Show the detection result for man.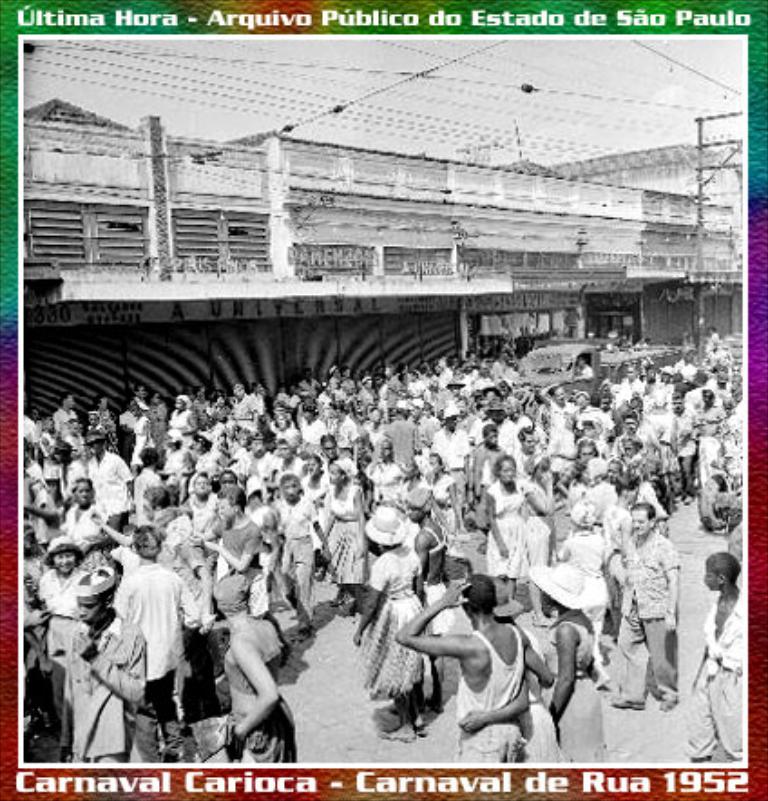
select_region(130, 449, 161, 527).
